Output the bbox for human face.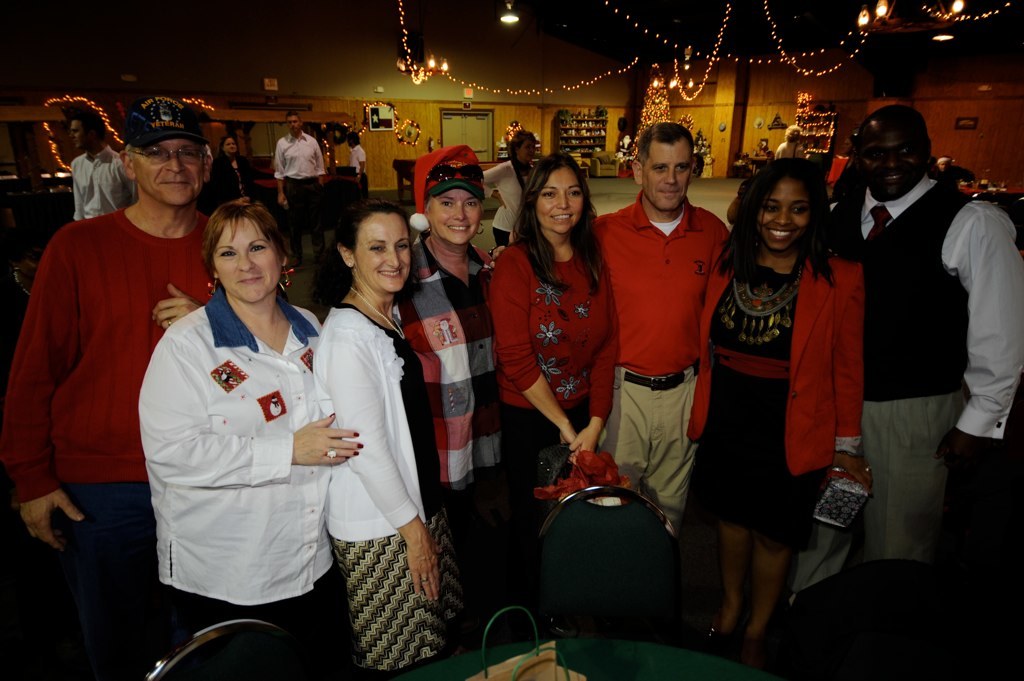
locate(135, 132, 203, 208).
